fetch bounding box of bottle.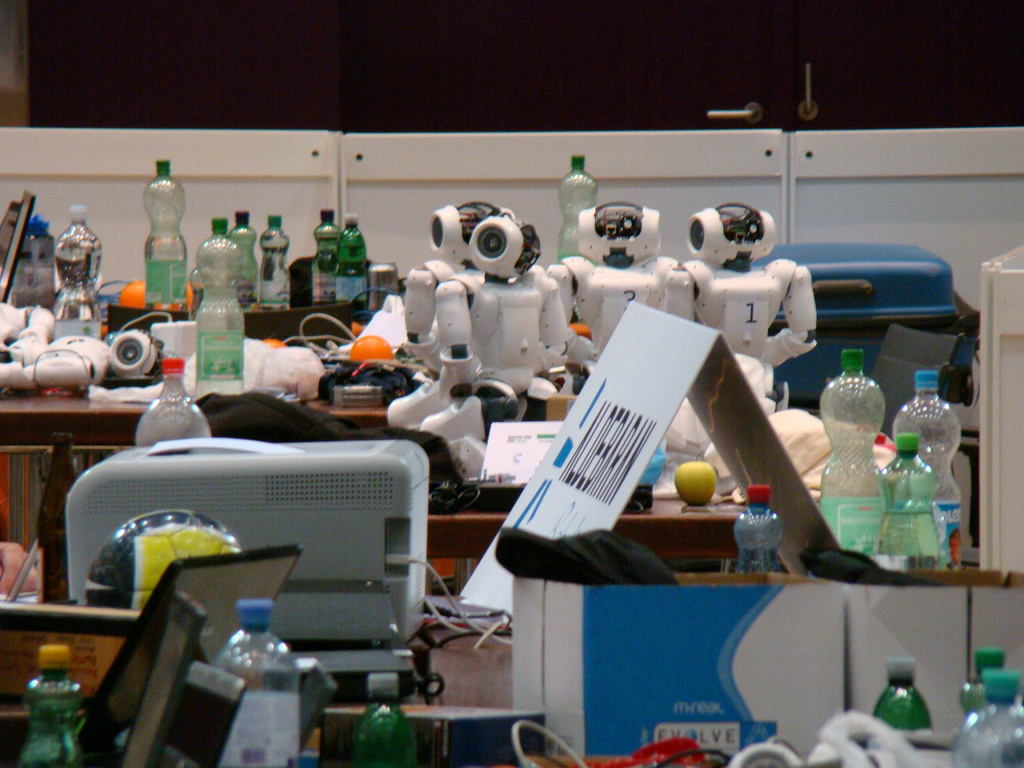
Bbox: 15,211,54,317.
